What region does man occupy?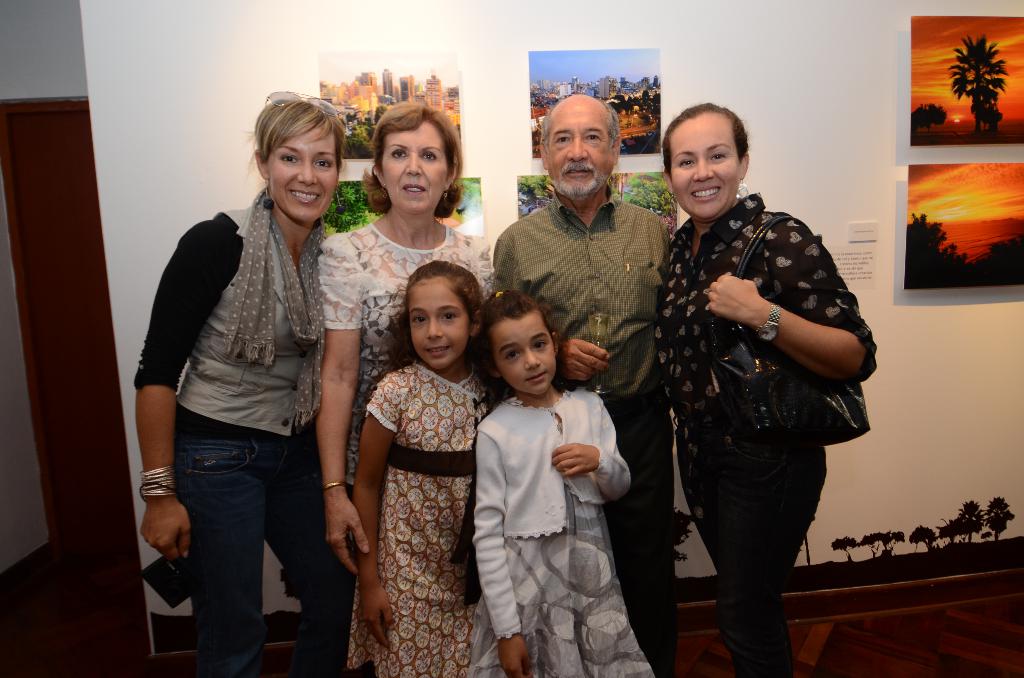
[491,87,674,677].
